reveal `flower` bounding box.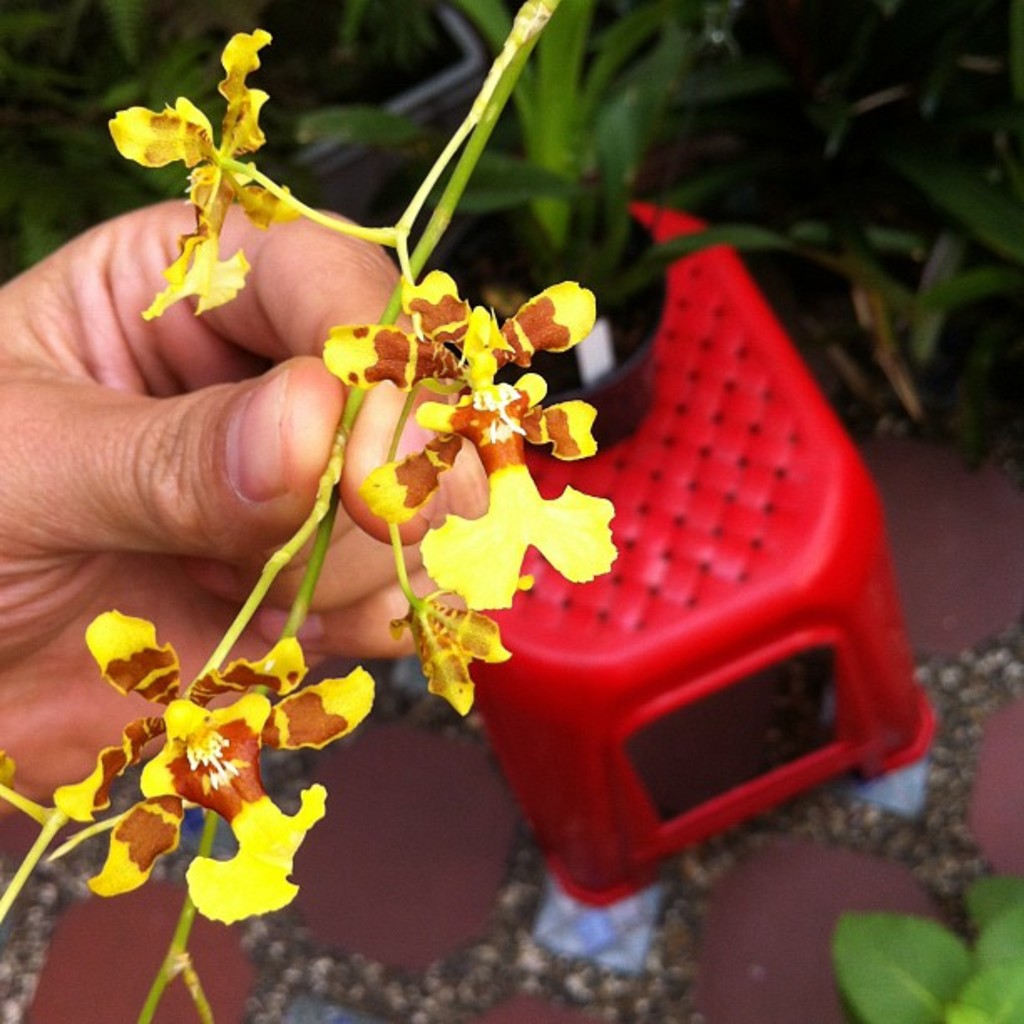
Revealed: <bbox>50, 602, 375, 930</bbox>.
